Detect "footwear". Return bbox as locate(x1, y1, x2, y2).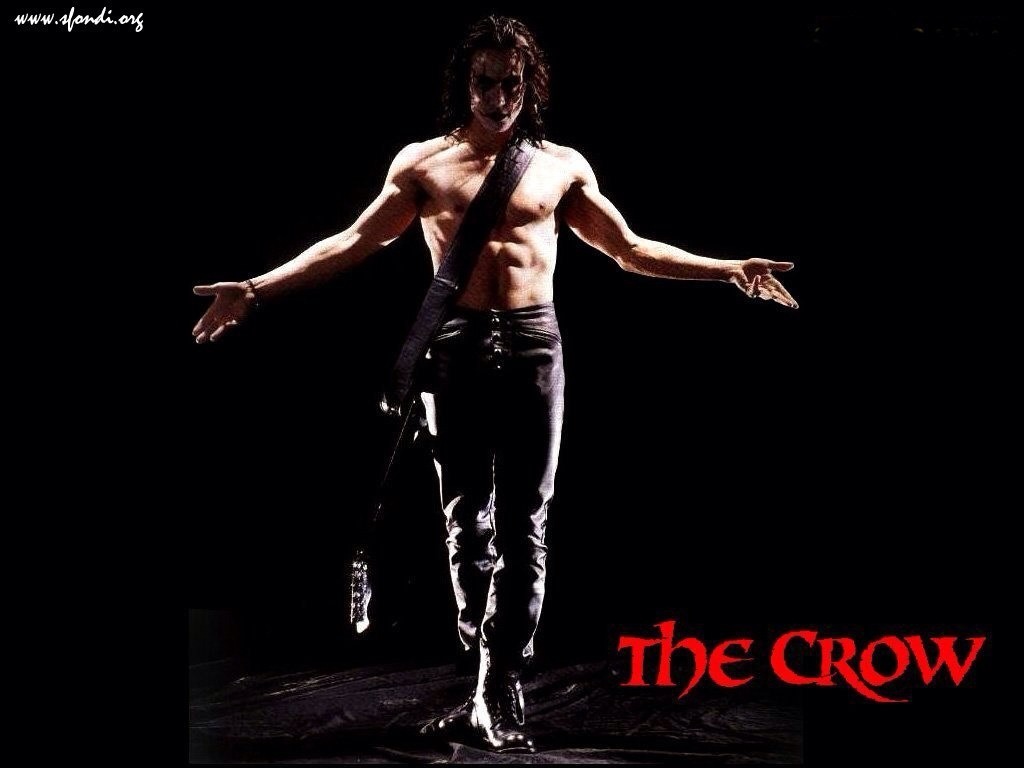
locate(471, 663, 530, 752).
